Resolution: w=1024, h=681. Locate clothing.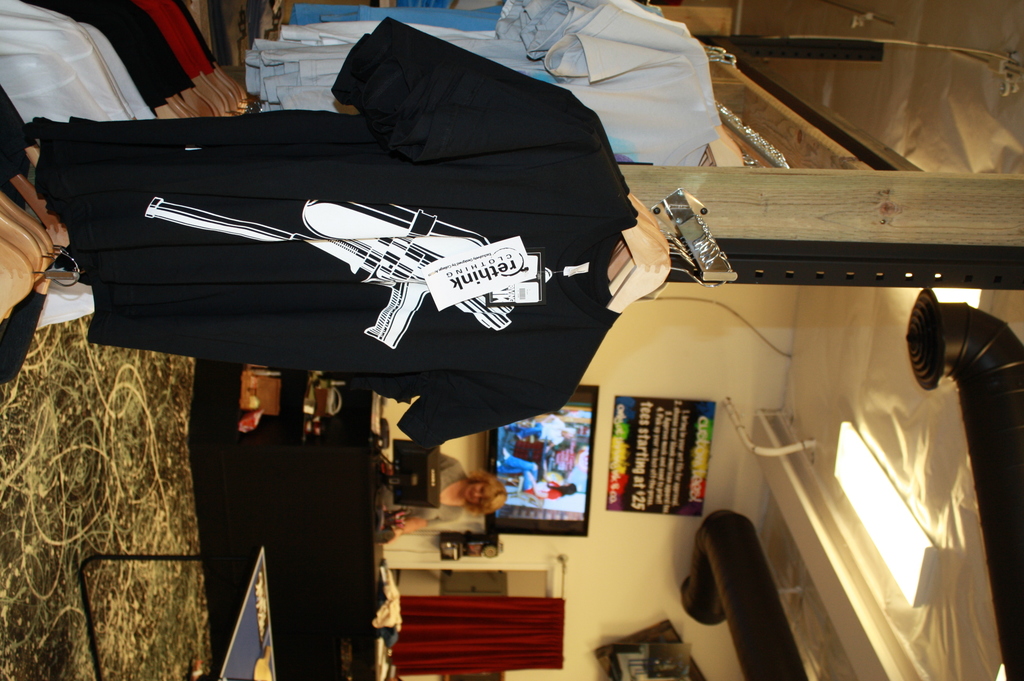
select_region(375, 453, 470, 542).
